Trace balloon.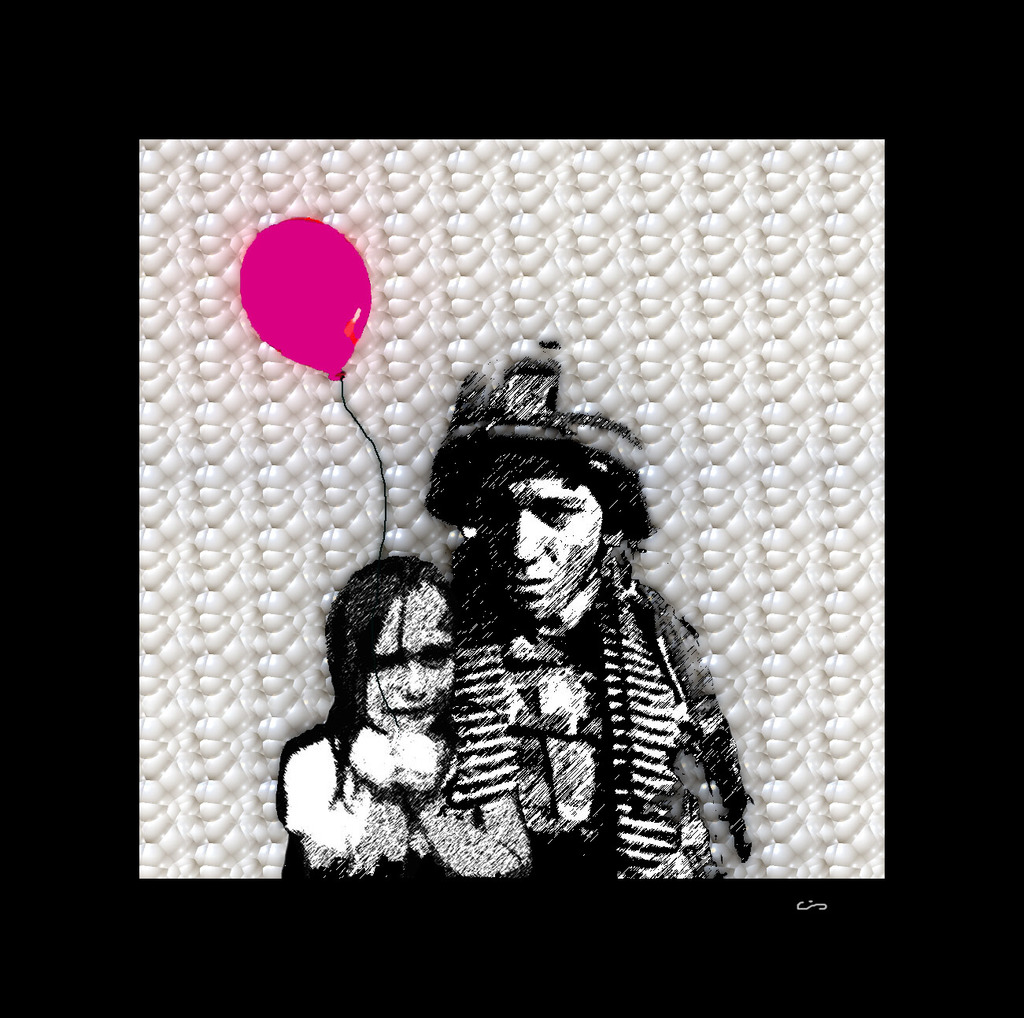
Traced to 238:213:373:379.
